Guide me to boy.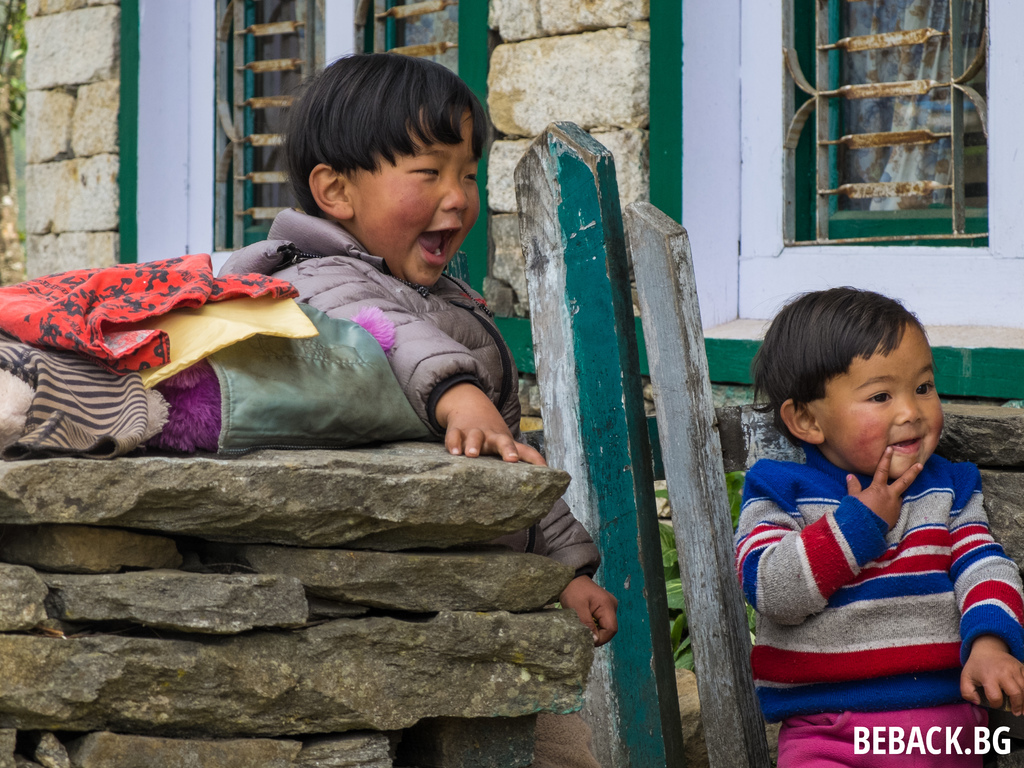
Guidance: [216, 53, 621, 644].
